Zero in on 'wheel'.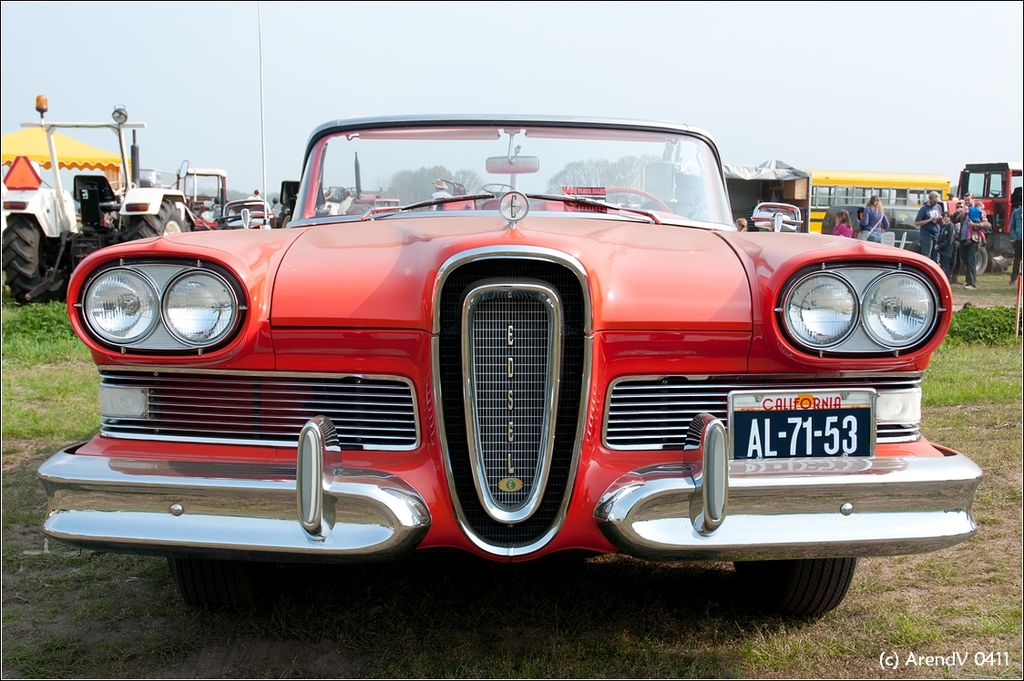
Zeroed in: bbox(962, 248, 988, 273).
